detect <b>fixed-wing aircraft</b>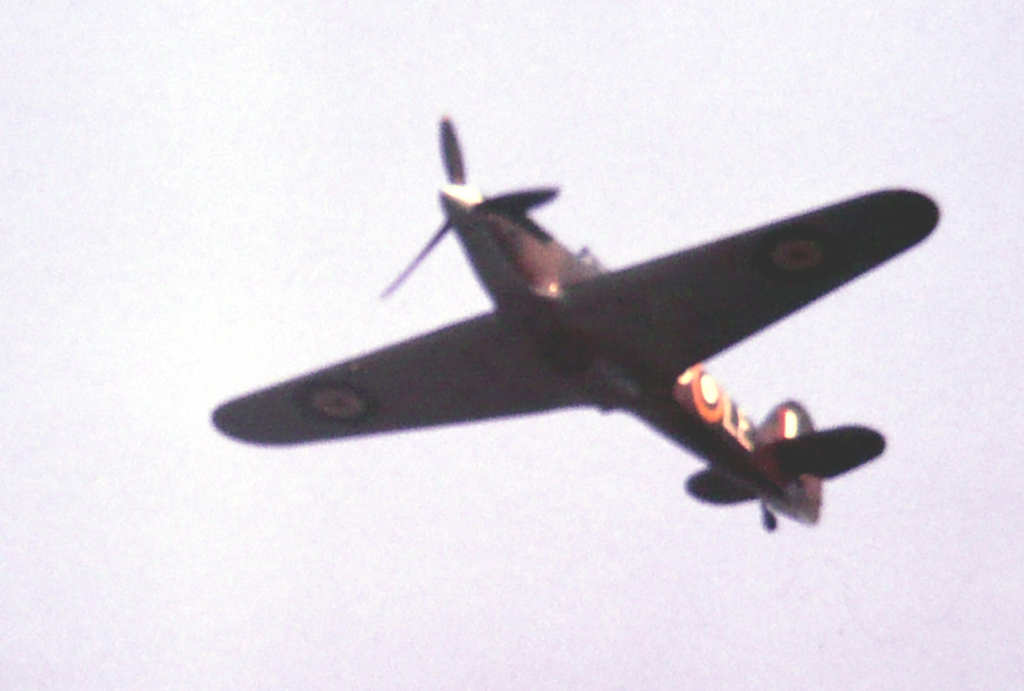
bbox(211, 119, 948, 527)
